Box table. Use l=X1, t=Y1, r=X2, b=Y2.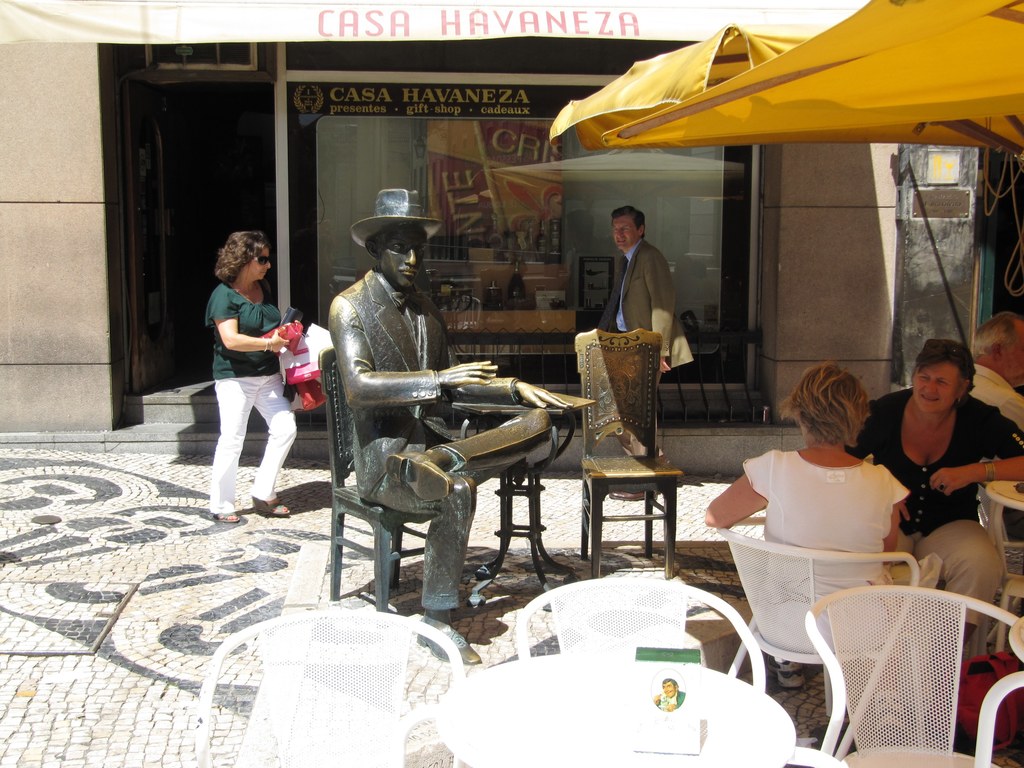
l=430, t=657, r=795, b=767.
